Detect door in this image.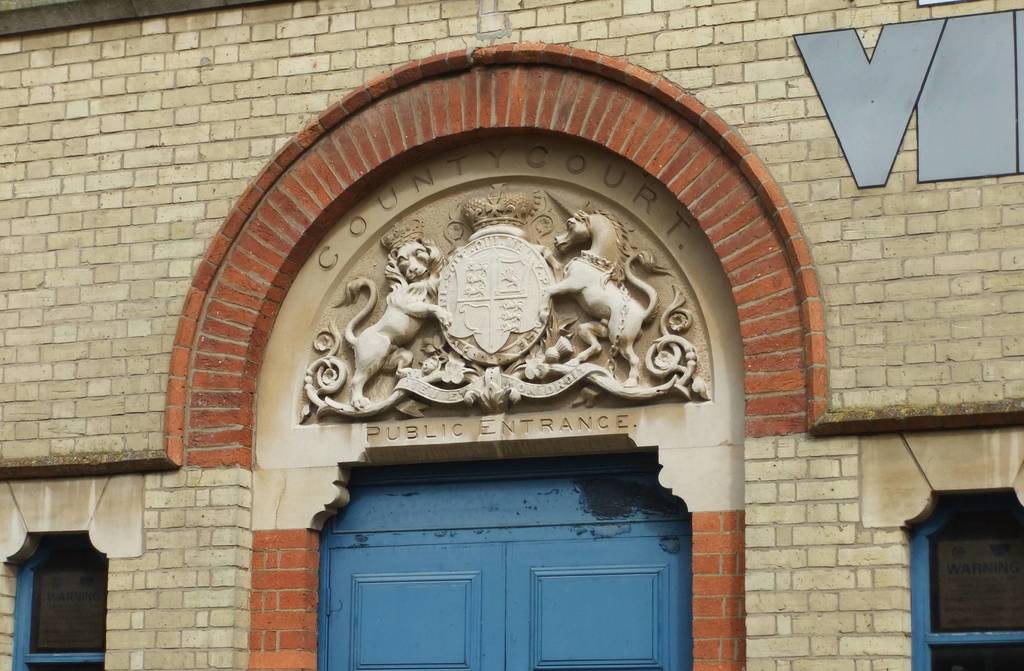
Detection: 294 417 690 644.
